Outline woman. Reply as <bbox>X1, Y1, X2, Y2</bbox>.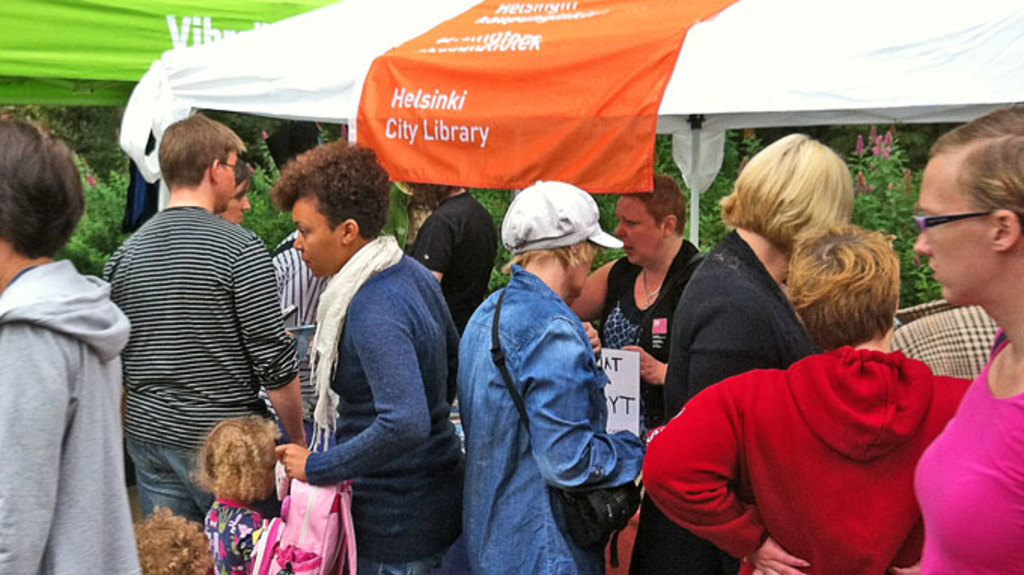
<bbox>626, 134, 852, 573</bbox>.
